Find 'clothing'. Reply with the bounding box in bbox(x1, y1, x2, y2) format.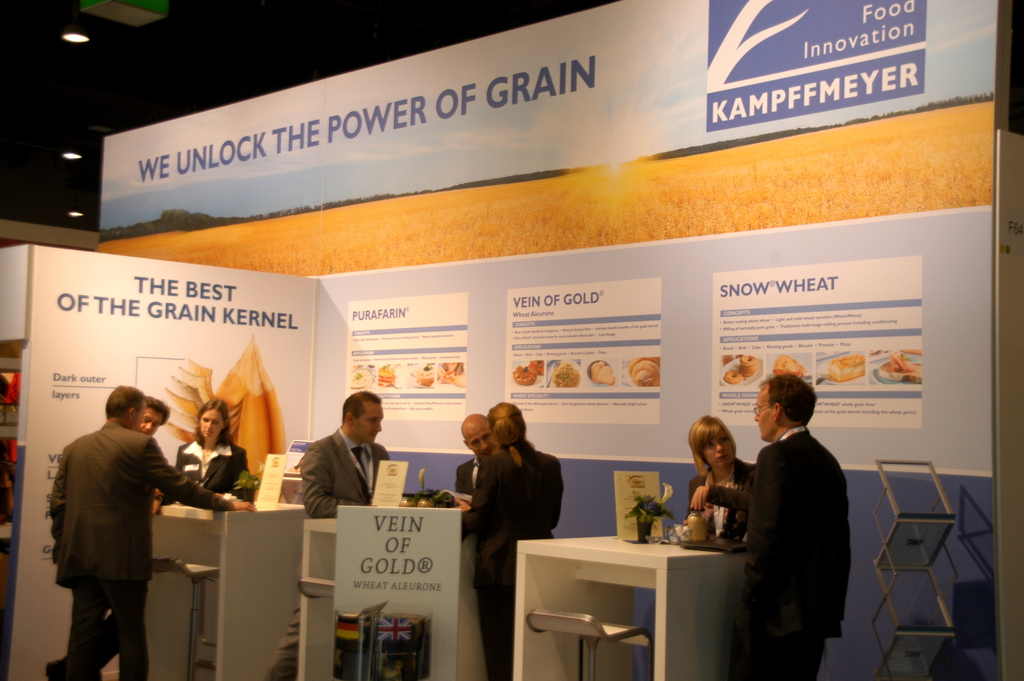
bbox(461, 438, 566, 677).
